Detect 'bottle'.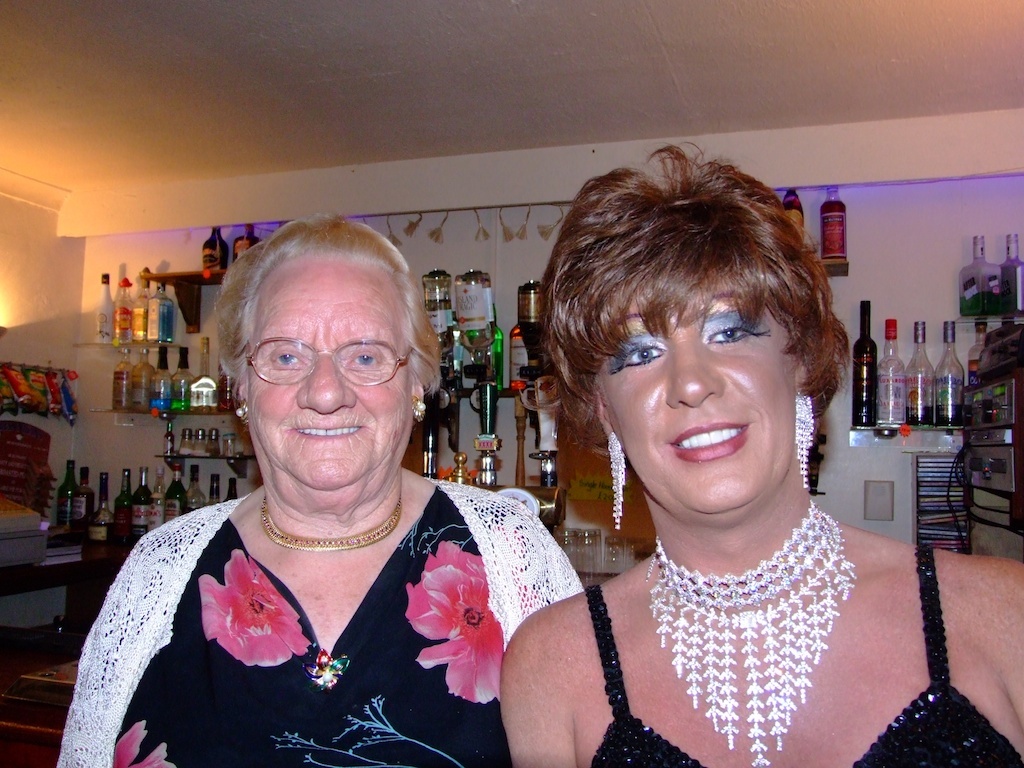
Detected at pyautogui.locateOnScreen(132, 460, 152, 541).
